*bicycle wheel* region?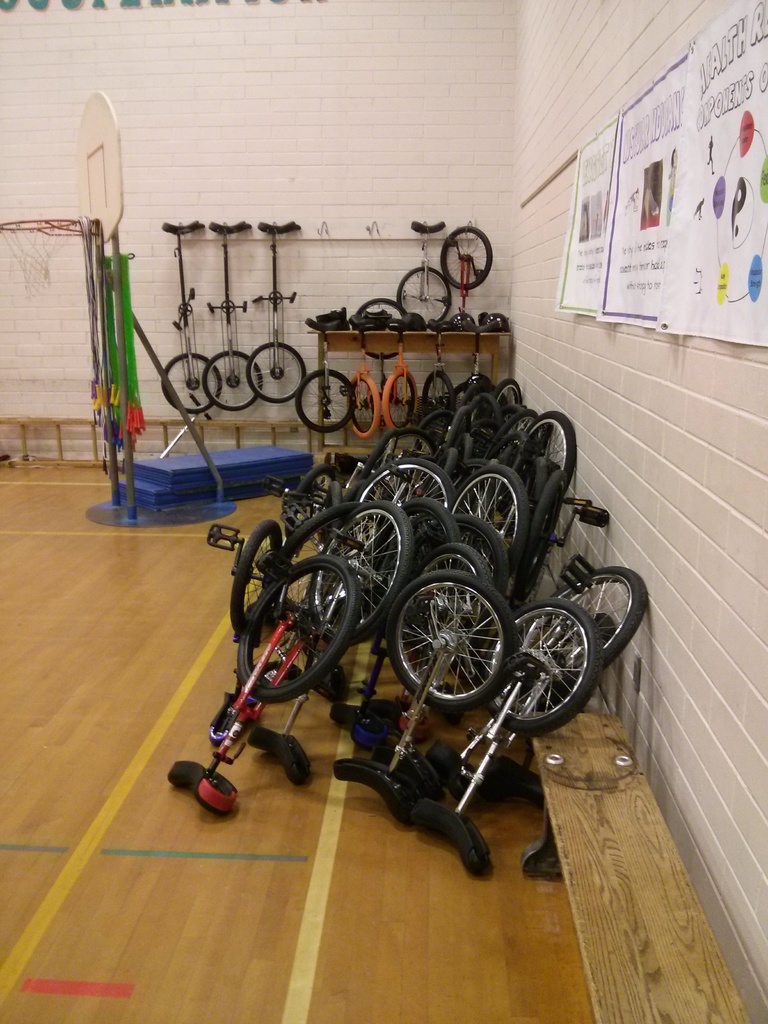
{"left": 200, "top": 340, "right": 259, "bottom": 410}
